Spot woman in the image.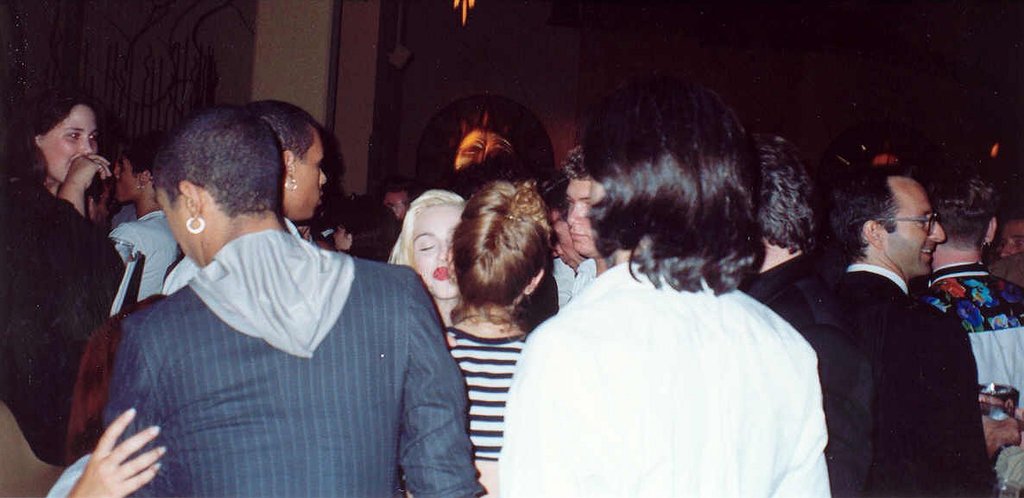
woman found at [left=0, top=85, right=116, bottom=321].
